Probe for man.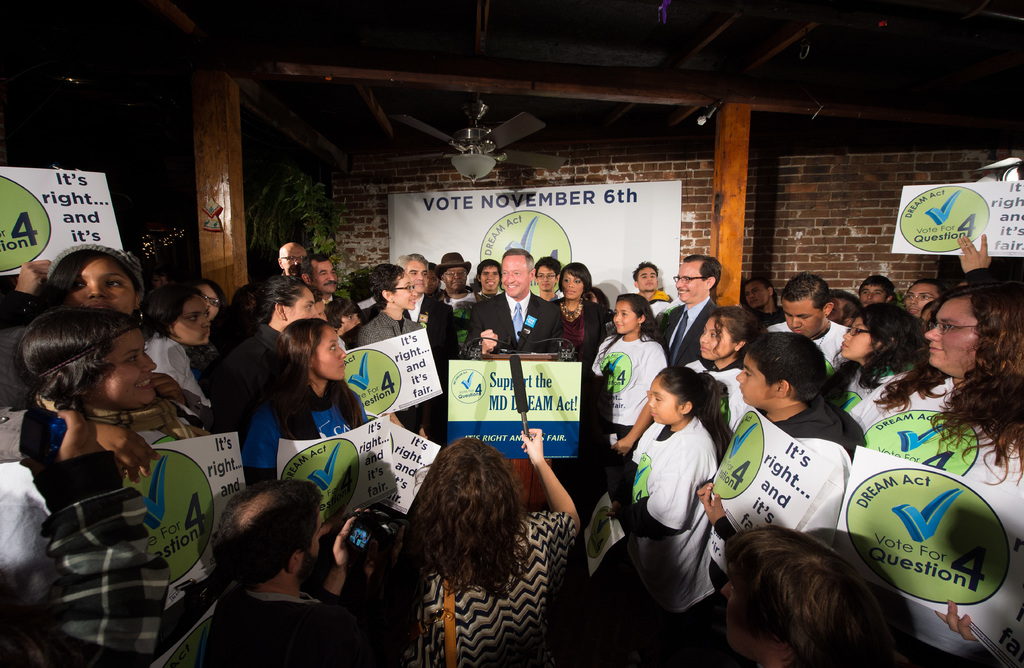
Probe result: bbox(657, 255, 723, 369).
